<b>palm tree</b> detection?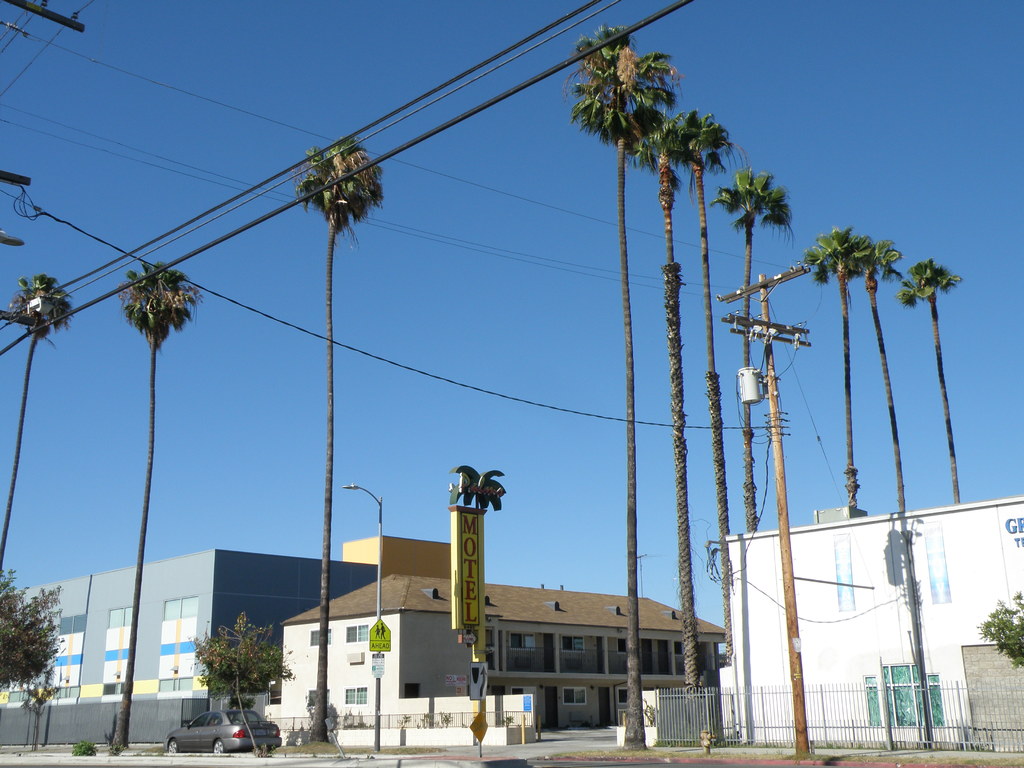
<bbox>804, 213, 870, 525</bbox>
